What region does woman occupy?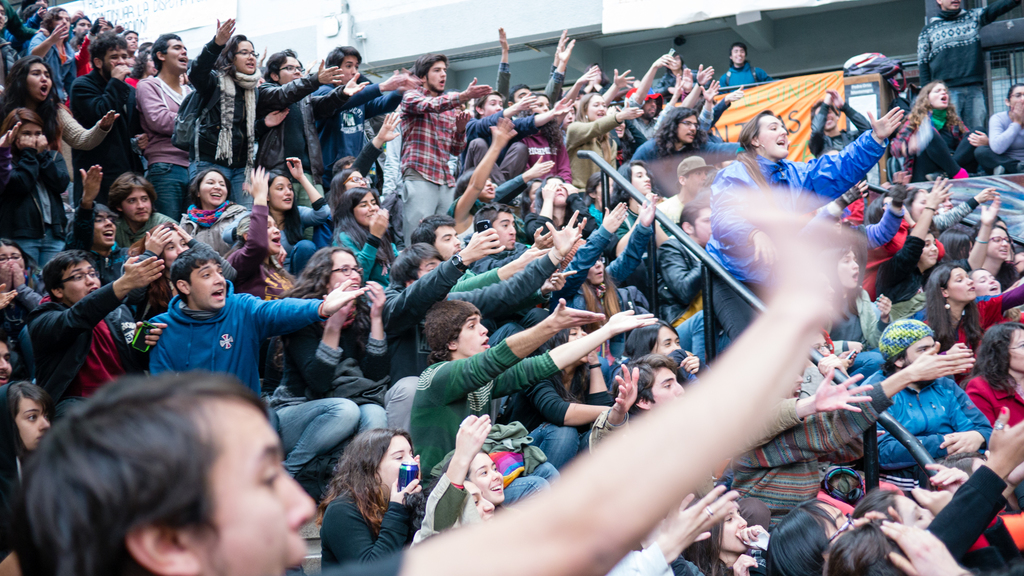
BBox(467, 448, 511, 511).
